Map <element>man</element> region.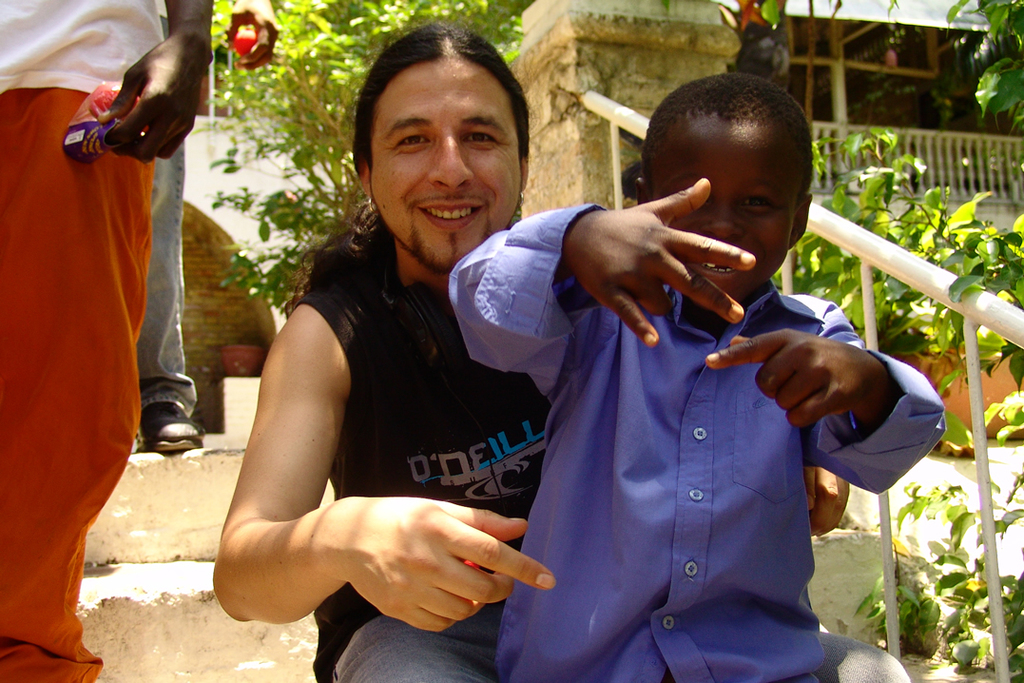
Mapped to (227, 55, 698, 671).
